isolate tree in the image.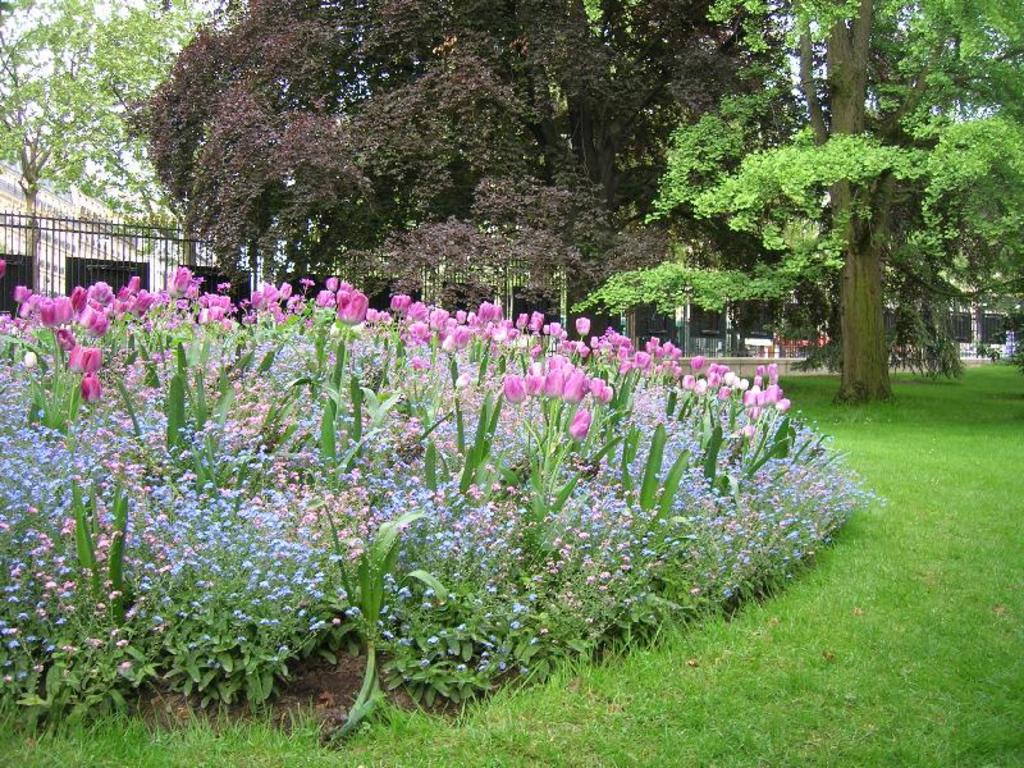
Isolated region: 92:36:663:302.
